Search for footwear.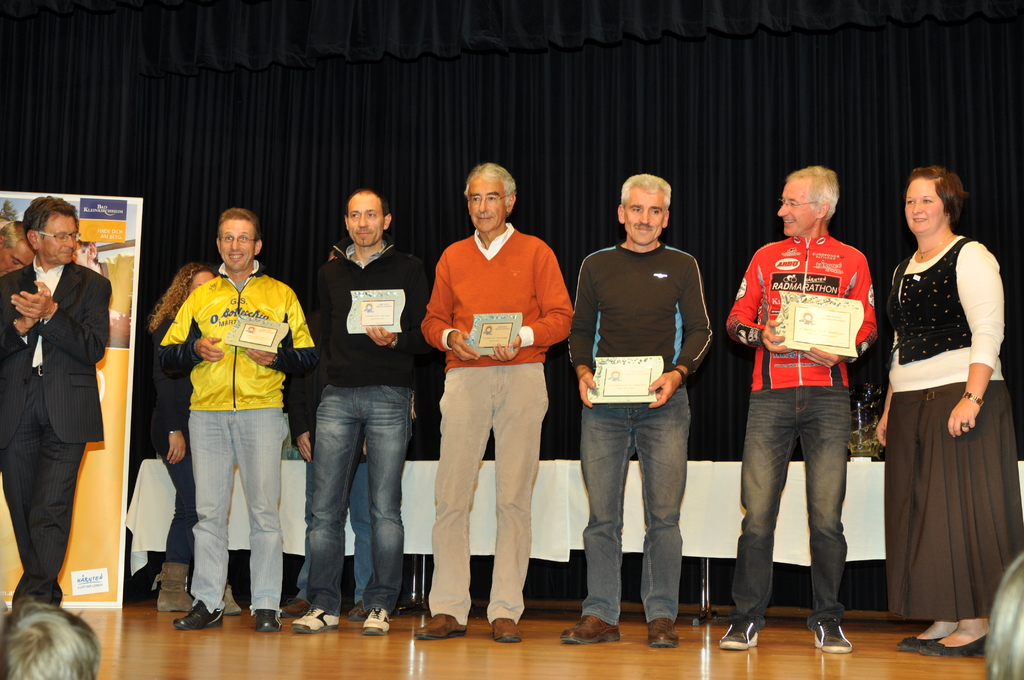
Found at region(348, 600, 364, 621).
